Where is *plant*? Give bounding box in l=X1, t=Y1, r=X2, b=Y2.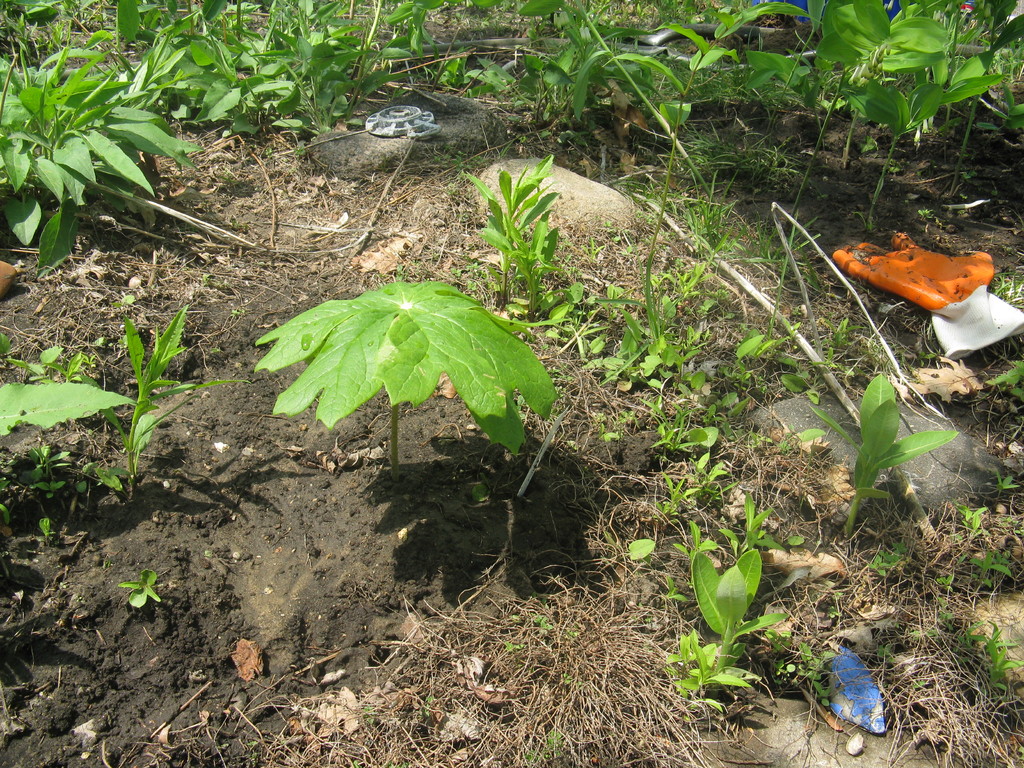
l=865, t=541, r=906, b=577.
